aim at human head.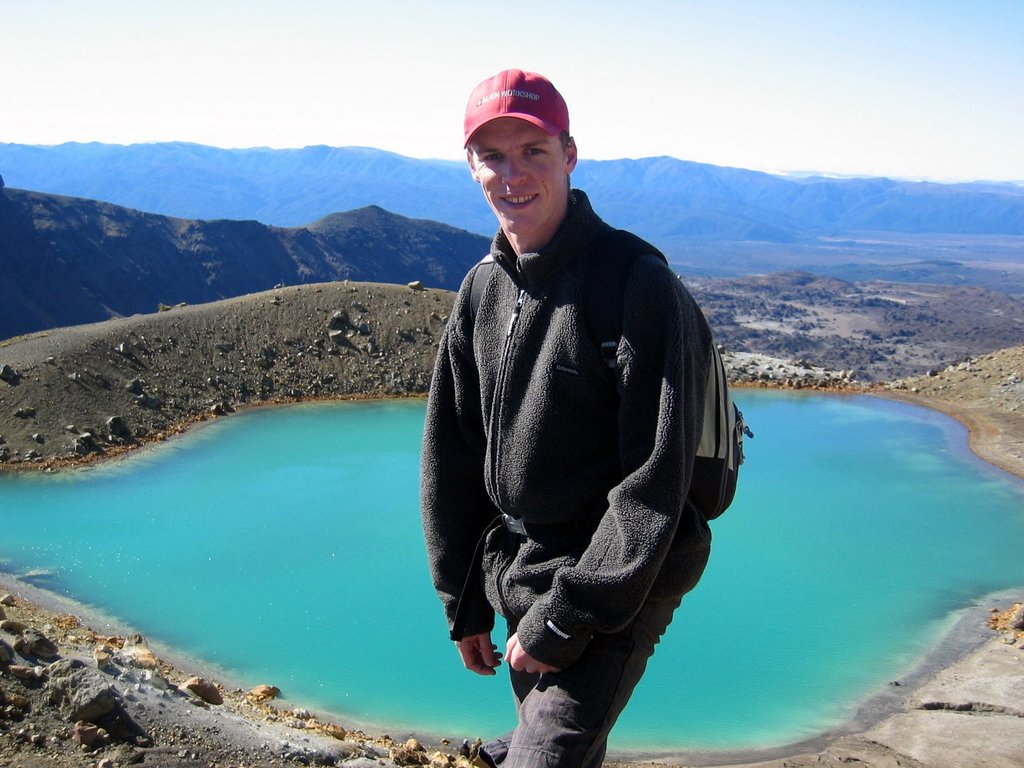
Aimed at <bbox>459, 64, 582, 236</bbox>.
